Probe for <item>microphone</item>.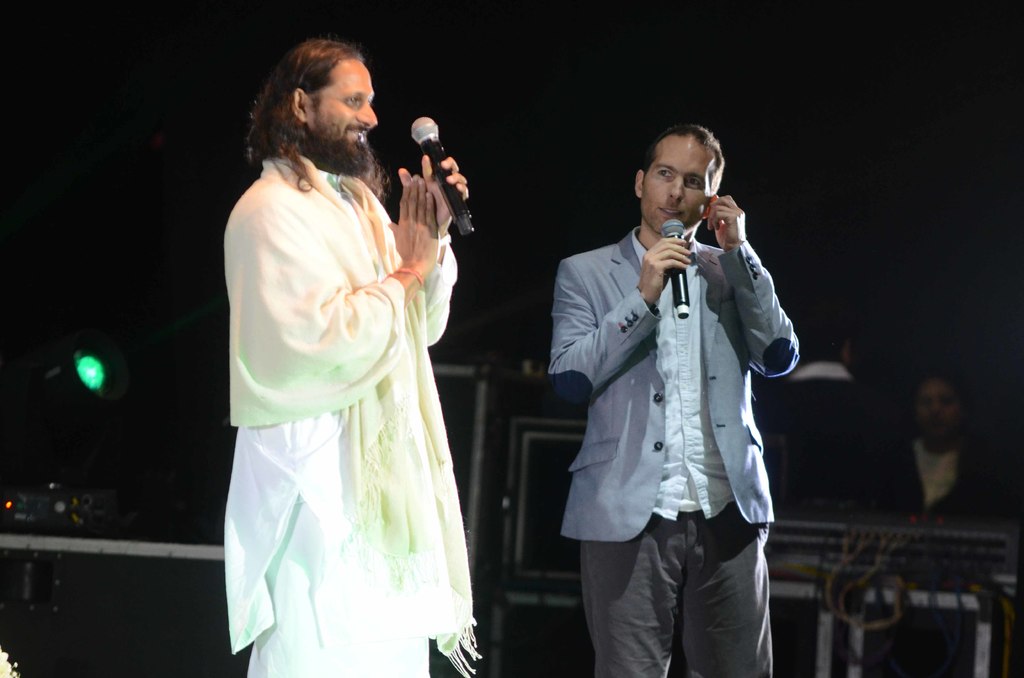
Probe result: BBox(404, 116, 476, 236).
